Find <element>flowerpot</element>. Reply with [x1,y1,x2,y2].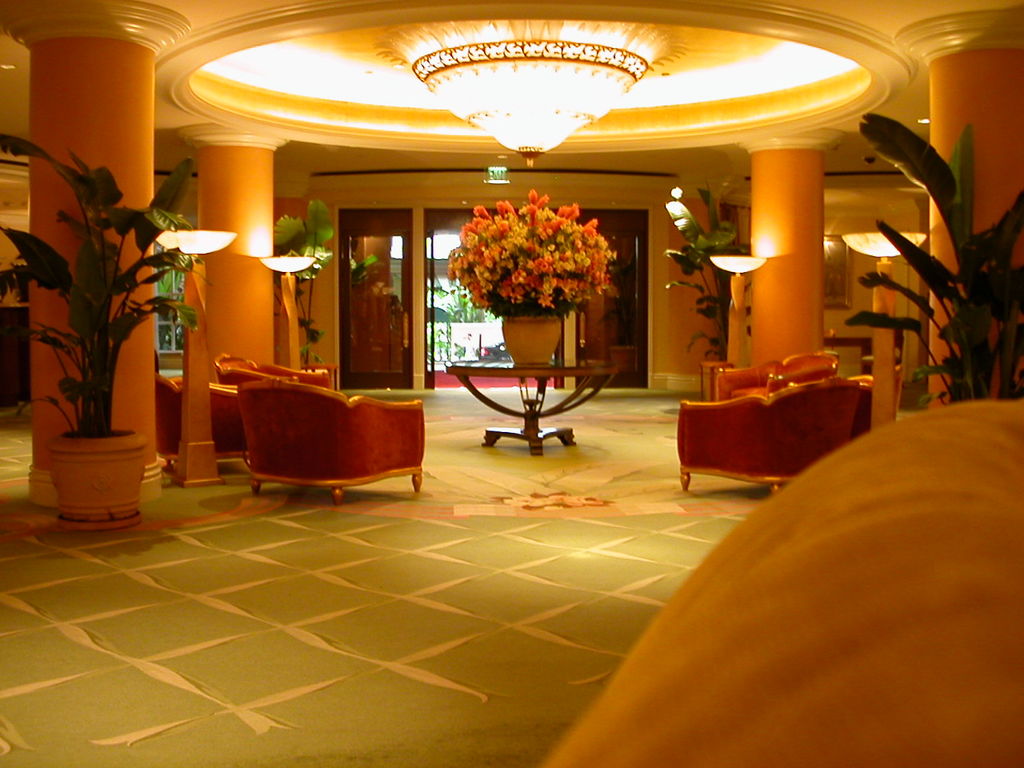
[502,314,562,368].
